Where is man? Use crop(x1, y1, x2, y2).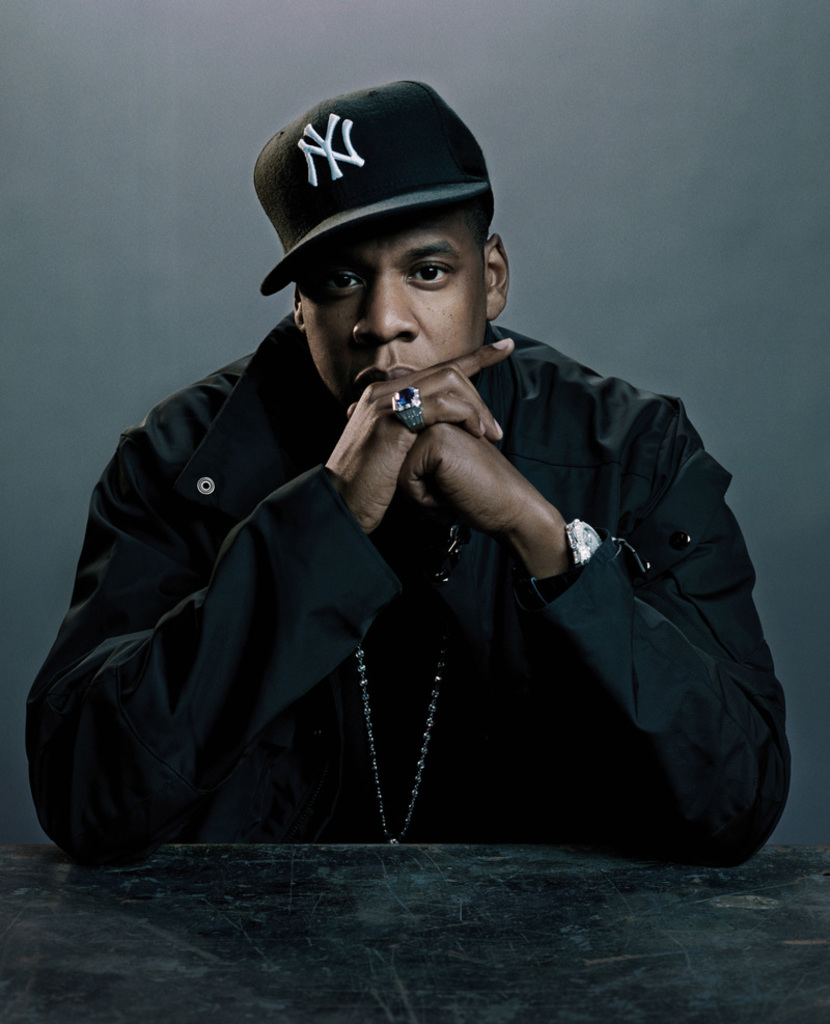
crop(40, 52, 767, 894).
